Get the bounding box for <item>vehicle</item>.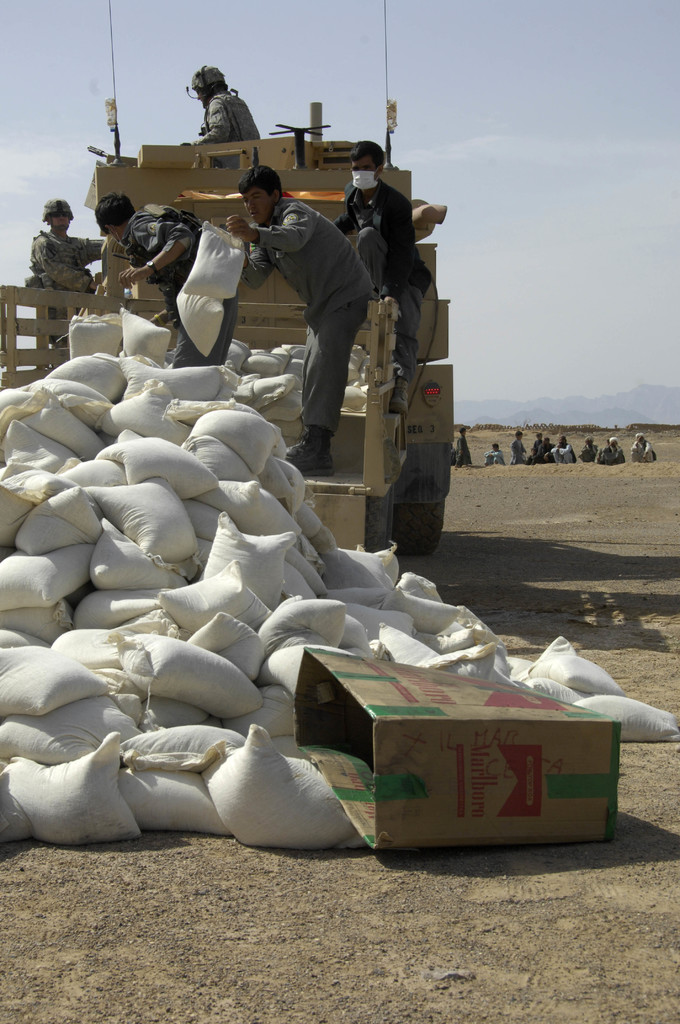
crop(0, 0, 455, 551).
